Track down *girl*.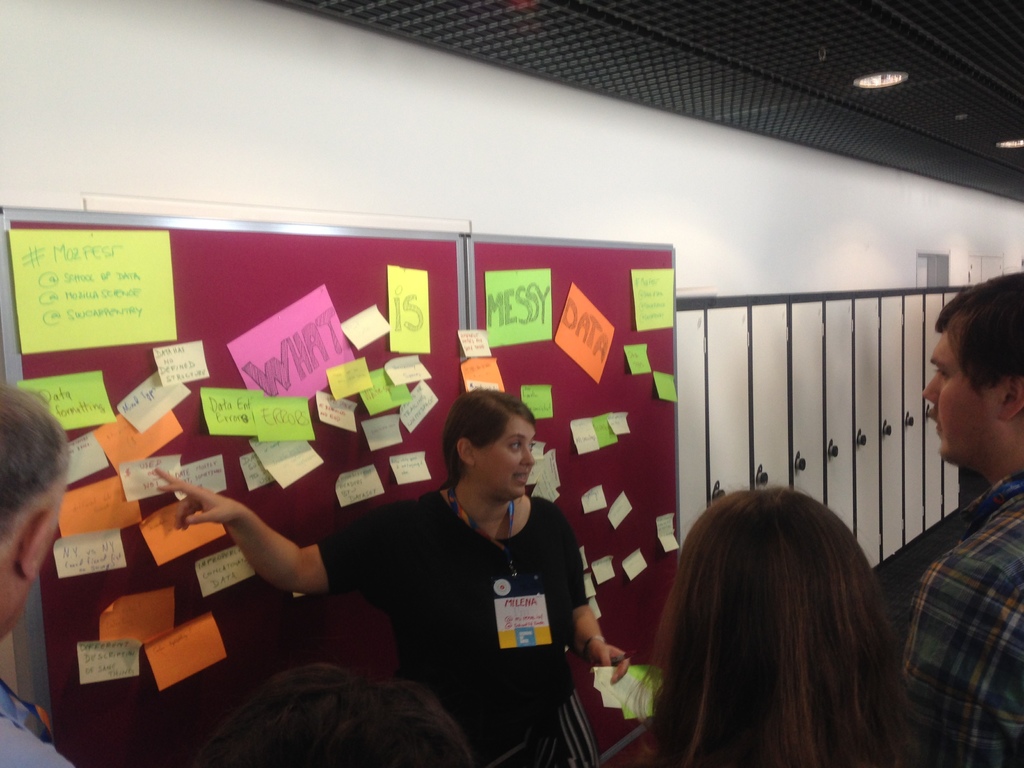
Tracked to 152, 385, 634, 767.
